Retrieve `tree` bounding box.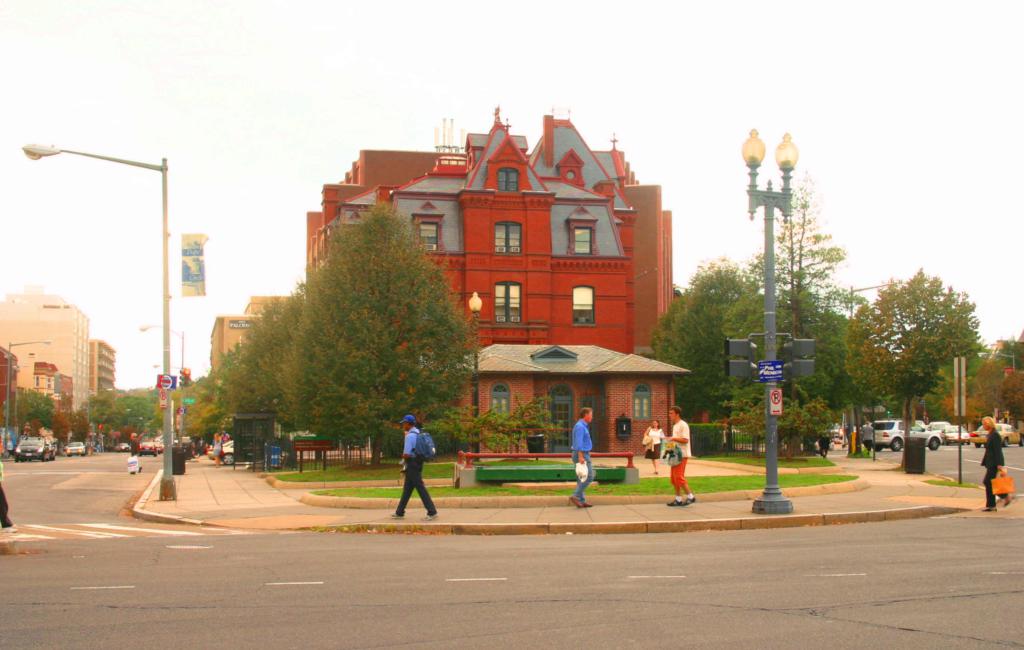
Bounding box: (x1=851, y1=255, x2=986, y2=443).
